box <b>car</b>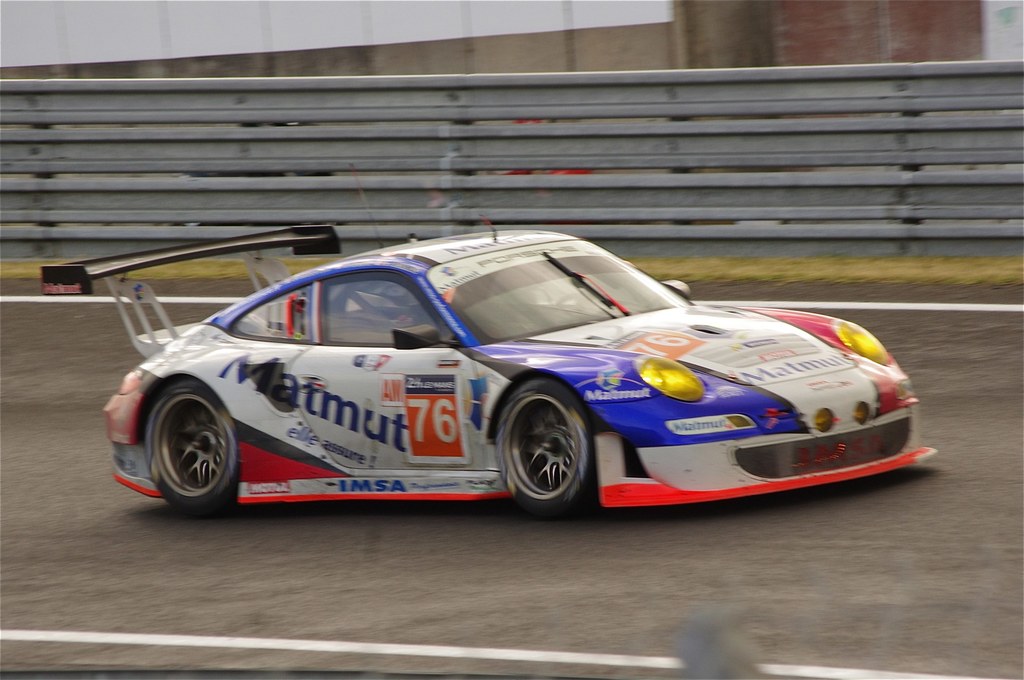
crop(40, 223, 938, 512)
